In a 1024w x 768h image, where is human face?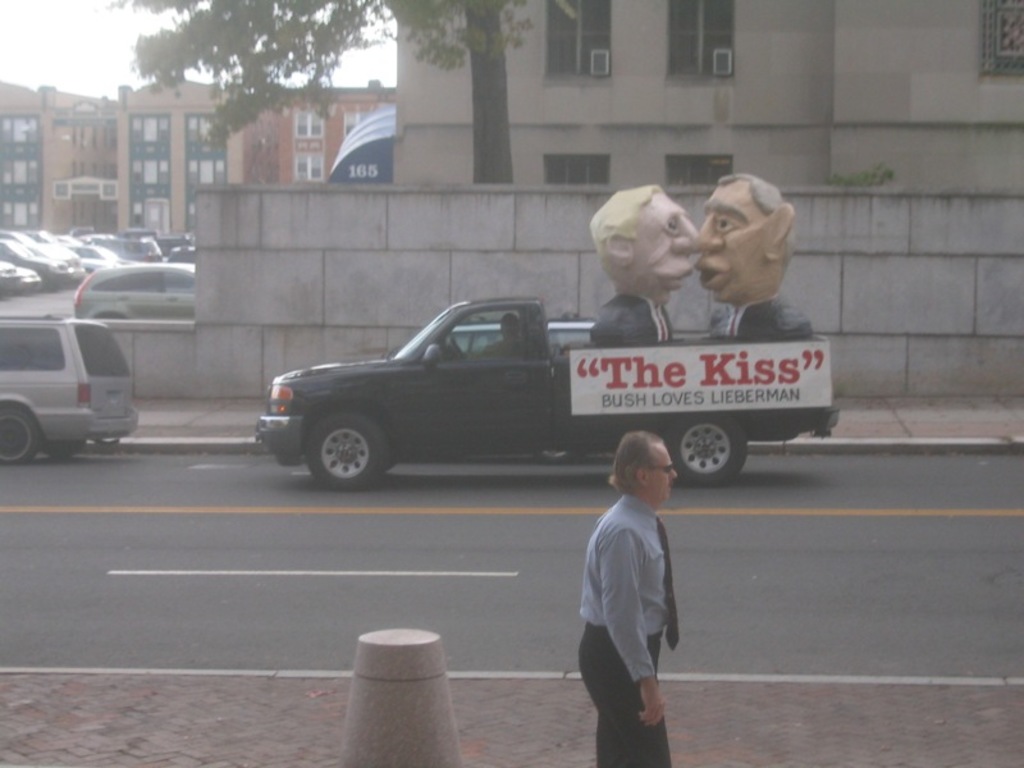
{"left": 636, "top": 183, "right": 701, "bottom": 294}.
